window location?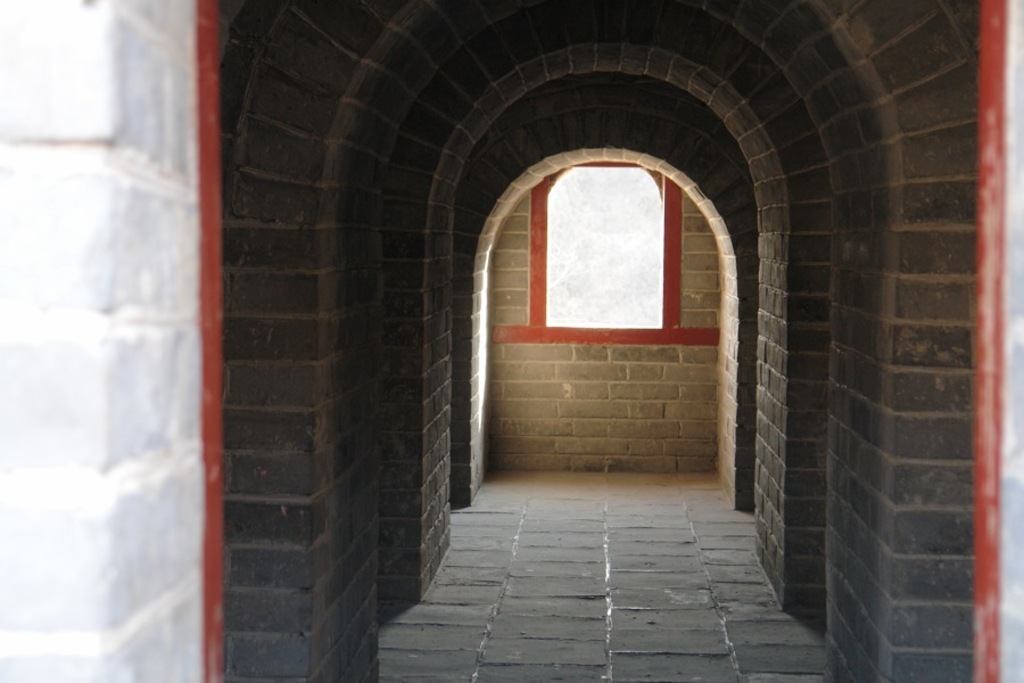
[left=532, top=166, right=701, bottom=335]
